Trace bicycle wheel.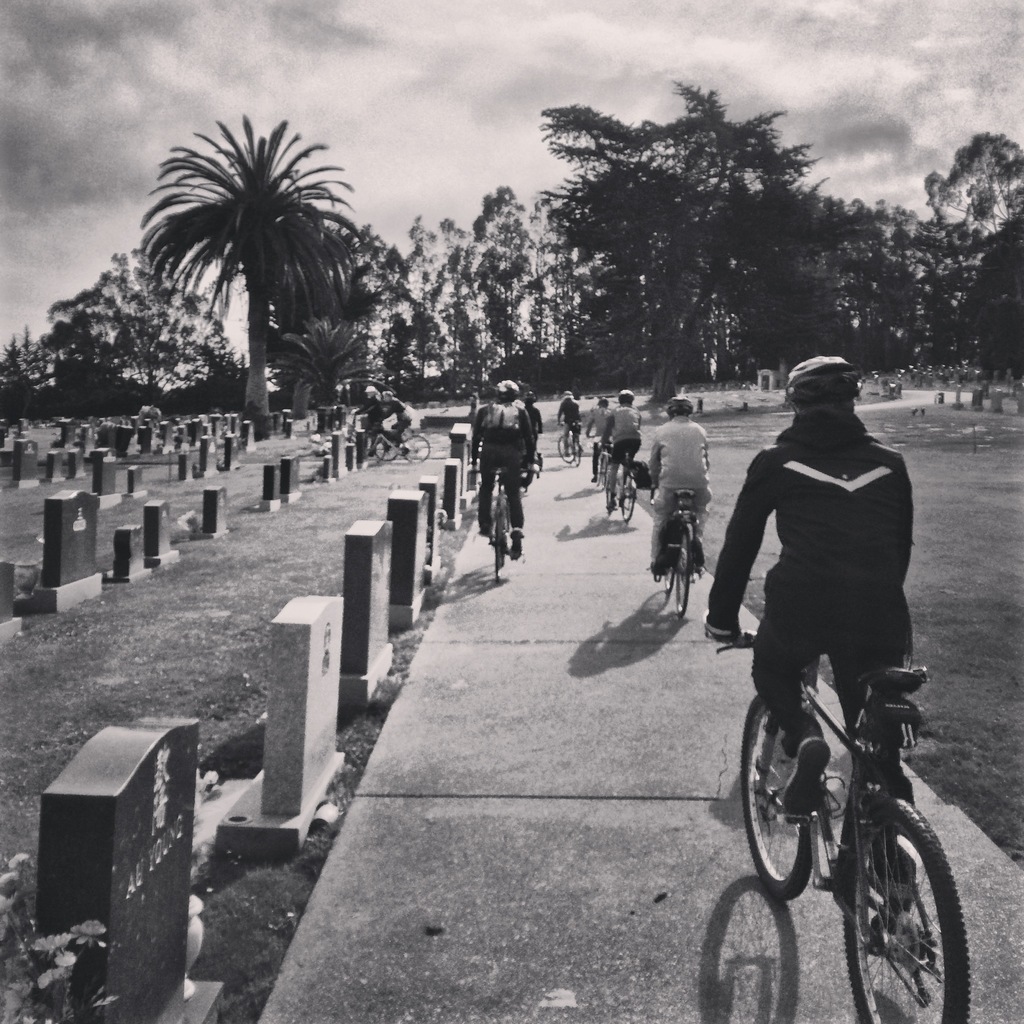
Traced to l=740, t=699, r=817, b=897.
